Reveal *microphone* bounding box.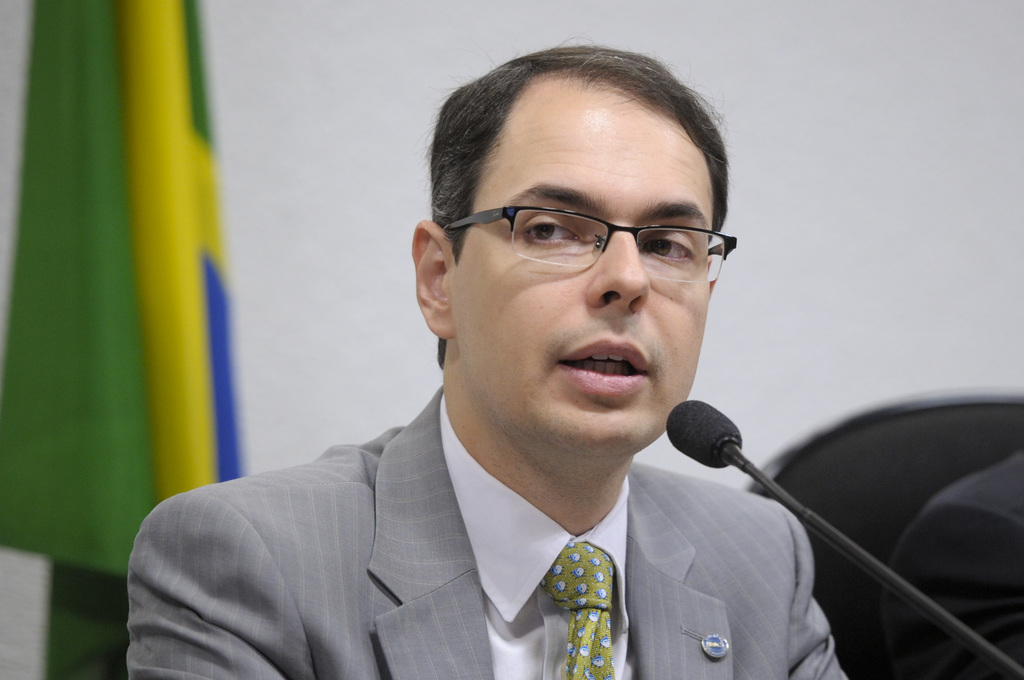
Revealed: BBox(676, 390, 747, 498).
